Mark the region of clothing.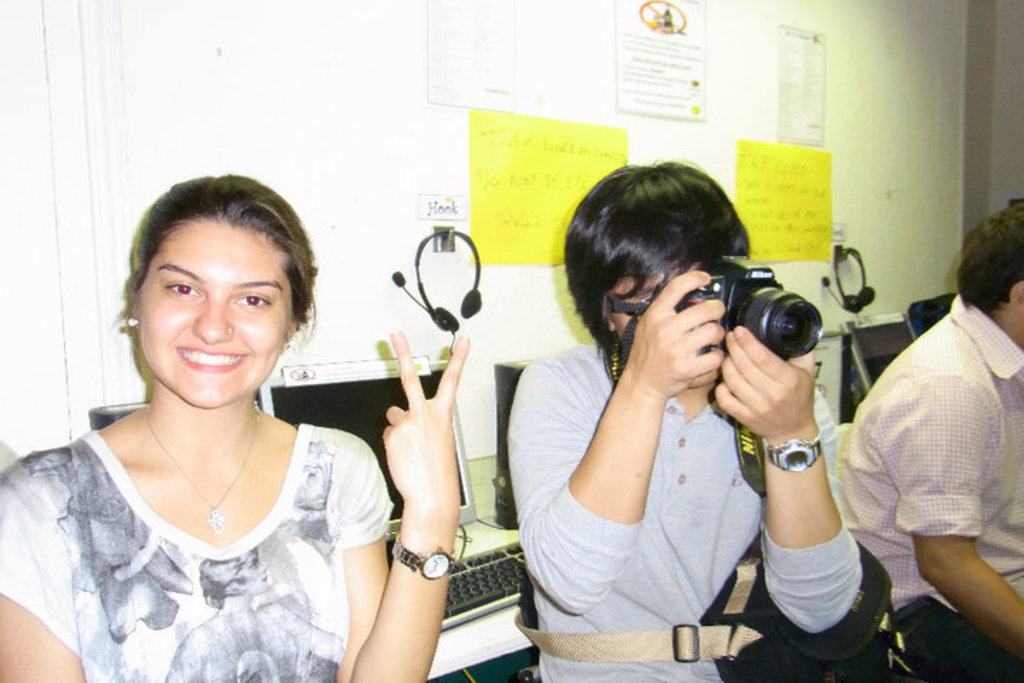
Region: [829,296,1023,682].
